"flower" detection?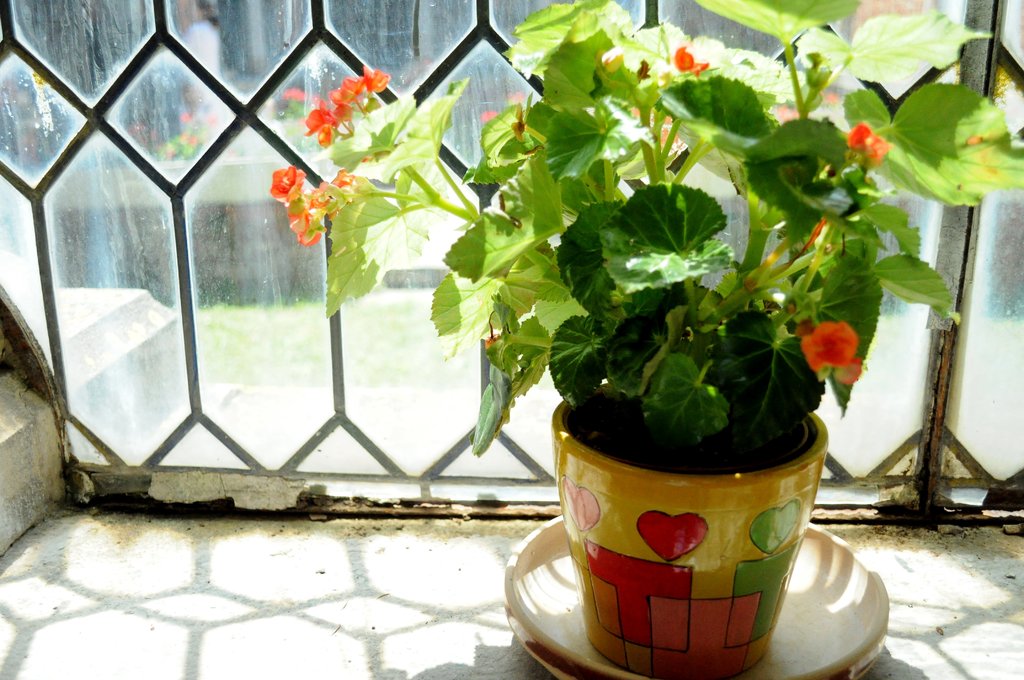
(x1=328, y1=72, x2=366, y2=106)
